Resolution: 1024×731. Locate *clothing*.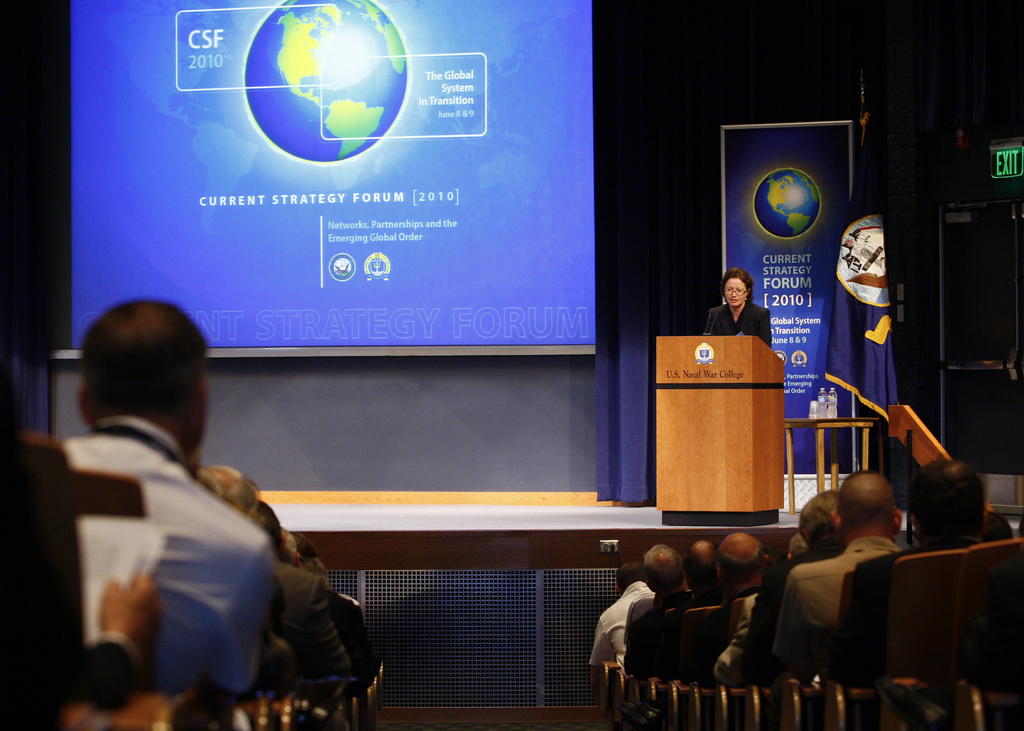
locate(593, 582, 658, 675).
